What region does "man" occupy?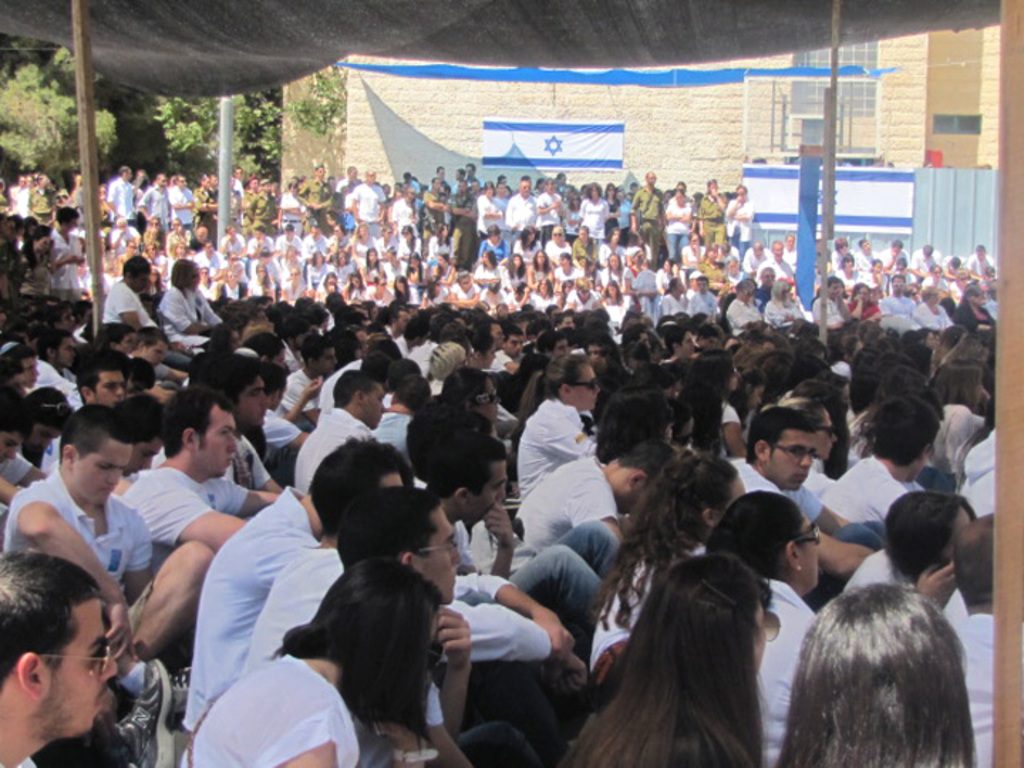
185/437/410/732.
